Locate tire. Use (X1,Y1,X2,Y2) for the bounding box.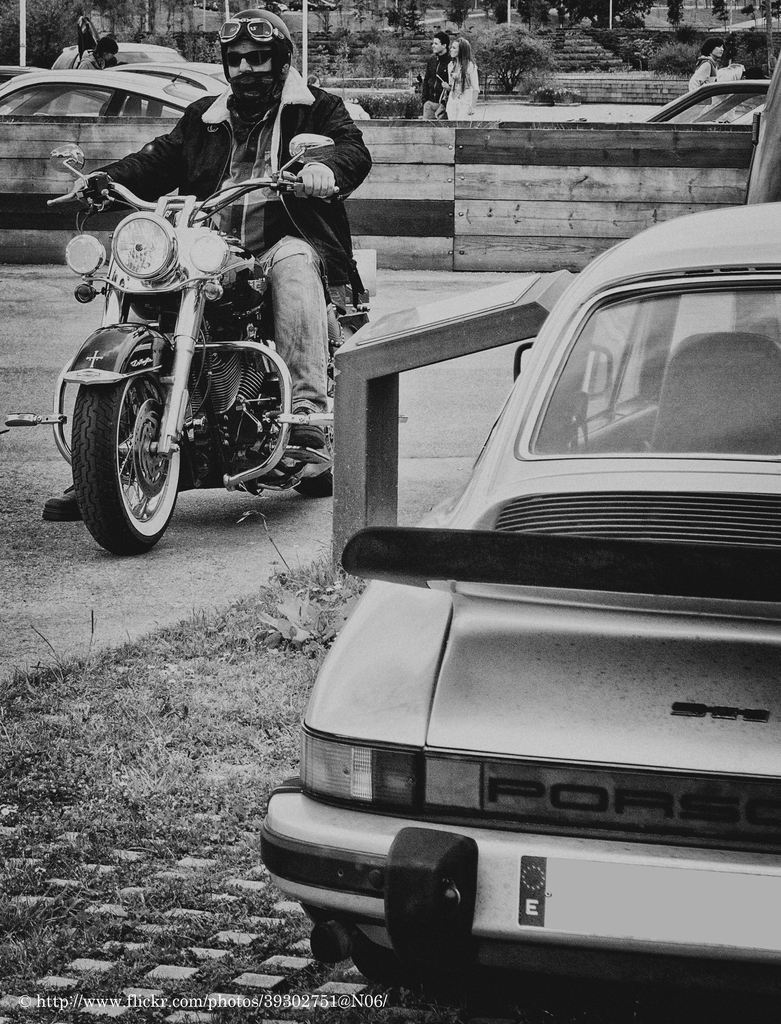
(73,377,179,562).
